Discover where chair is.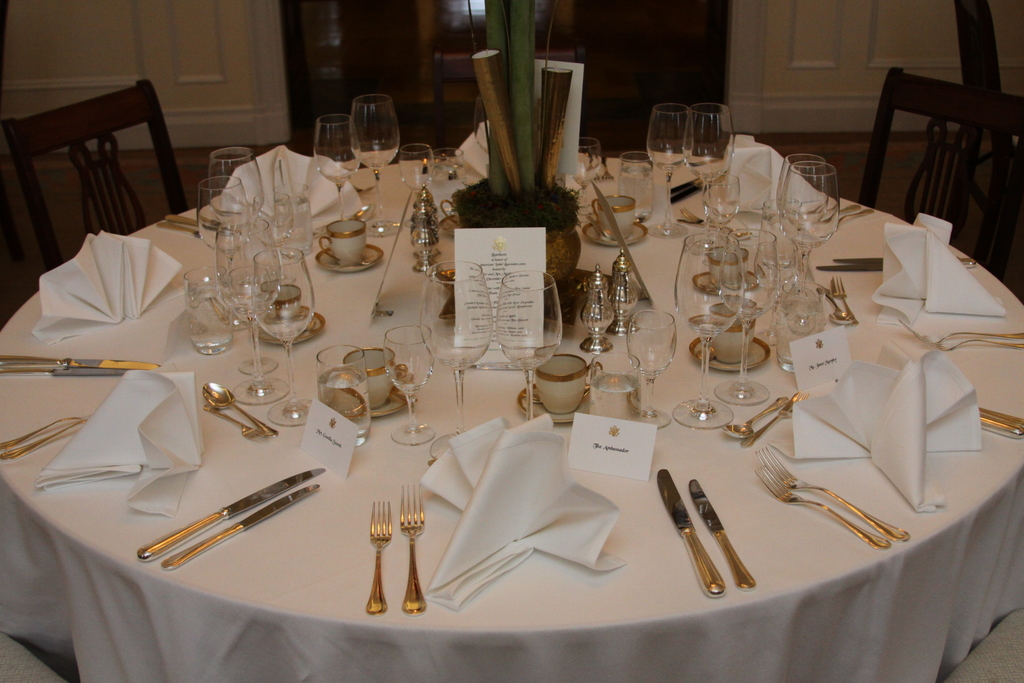
Discovered at rect(27, 90, 211, 270).
